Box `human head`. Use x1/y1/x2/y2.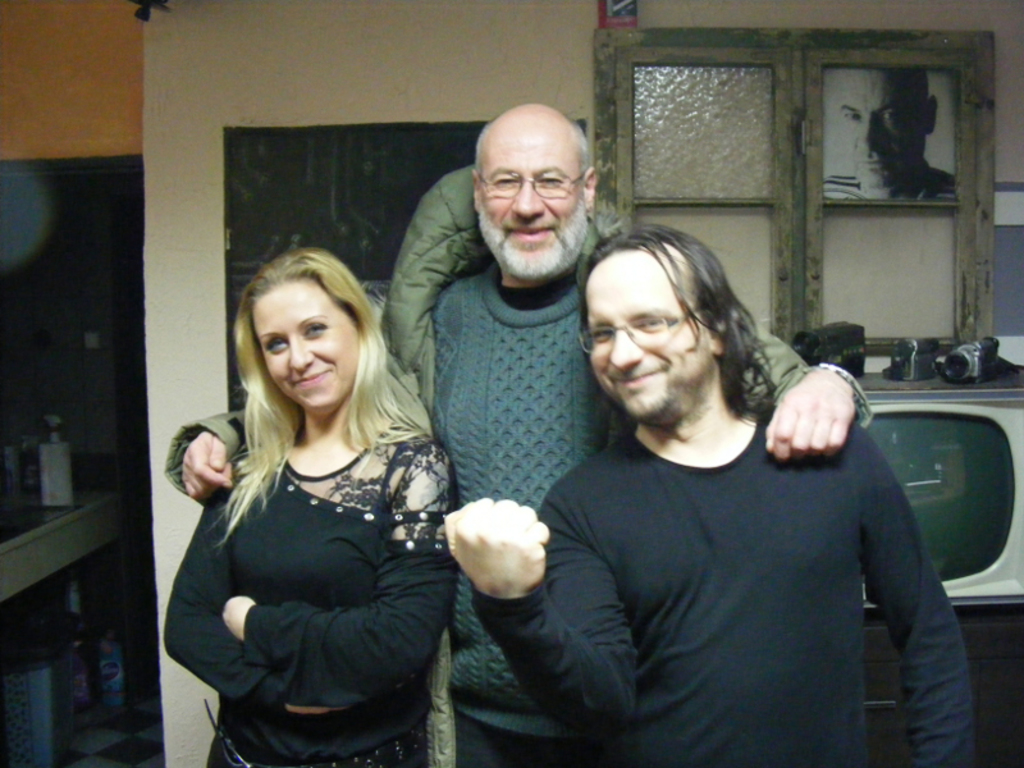
239/252/370/406.
